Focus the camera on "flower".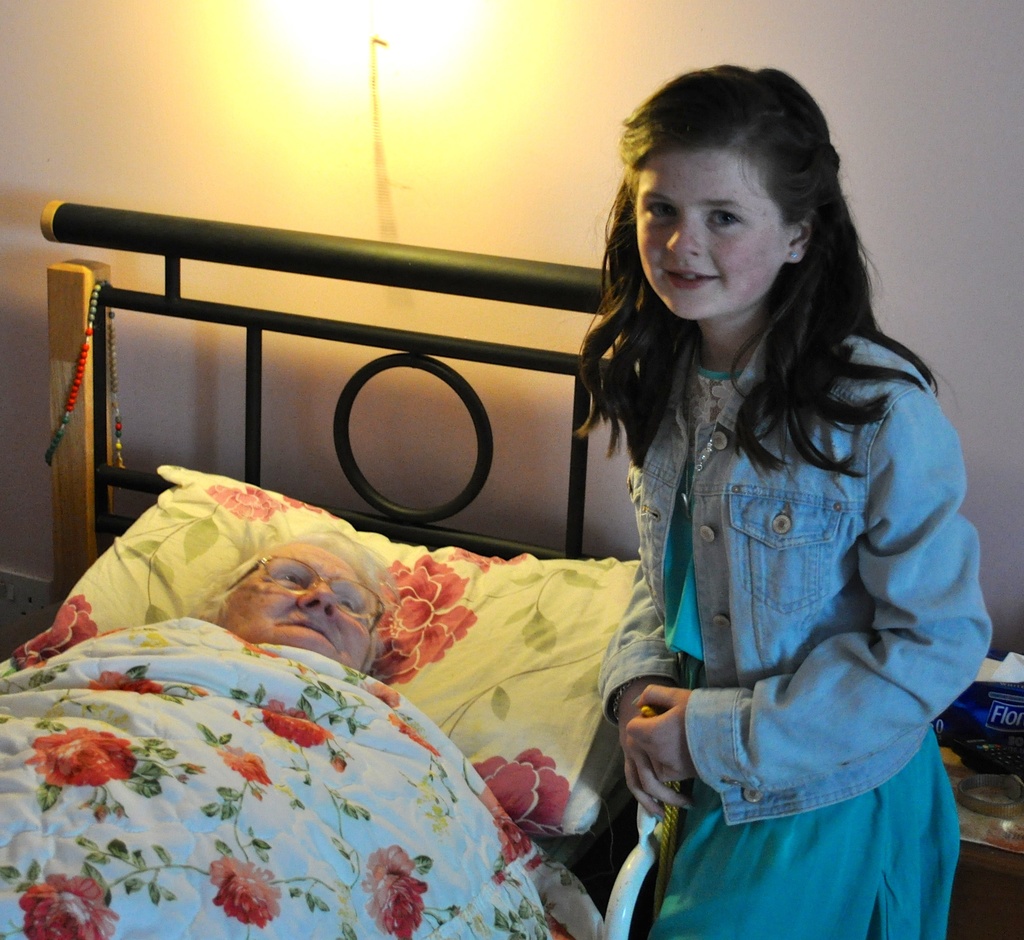
Focus region: [226, 628, 315, 671].
